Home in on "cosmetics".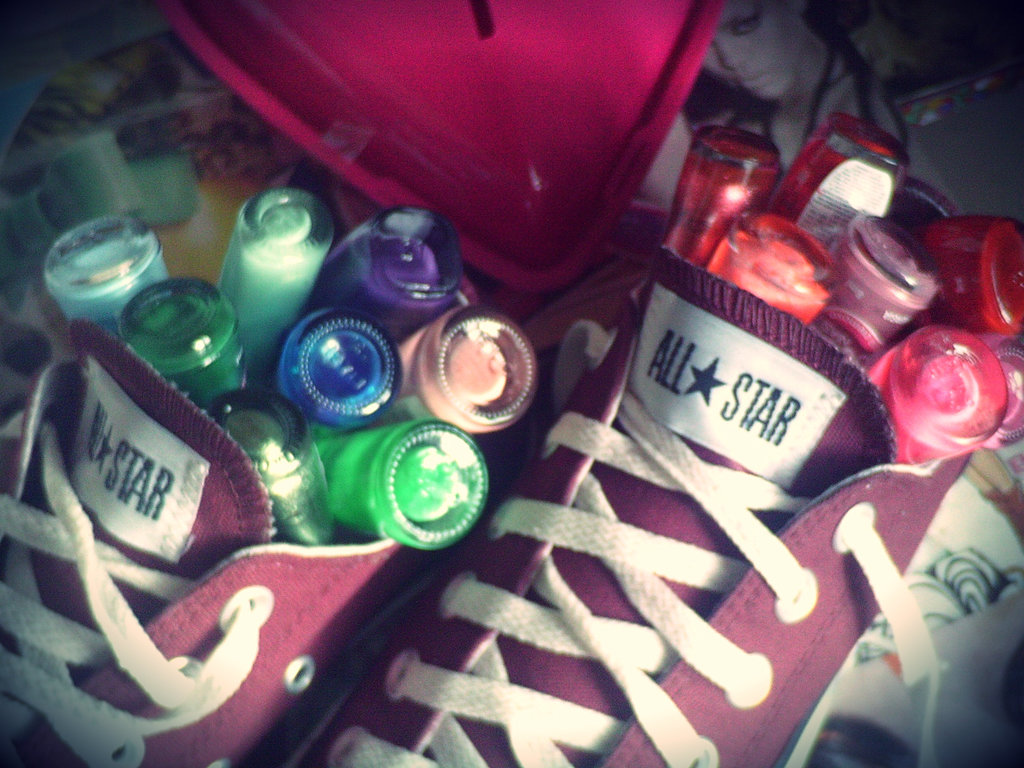
Homed in at [x1=396, y1=311, x2=539, y2=436].
